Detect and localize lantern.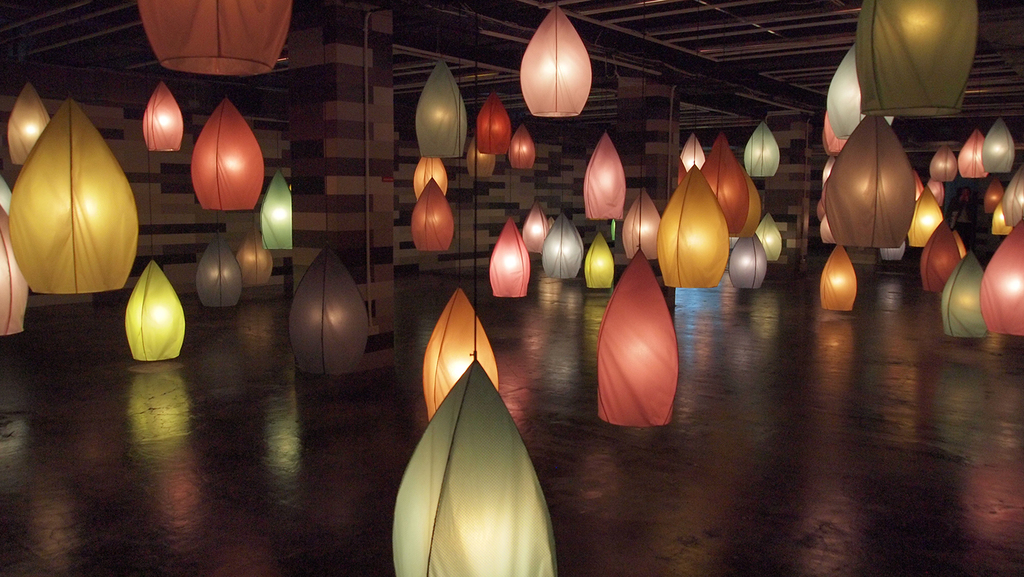
Localized at 259:171:291:251.
